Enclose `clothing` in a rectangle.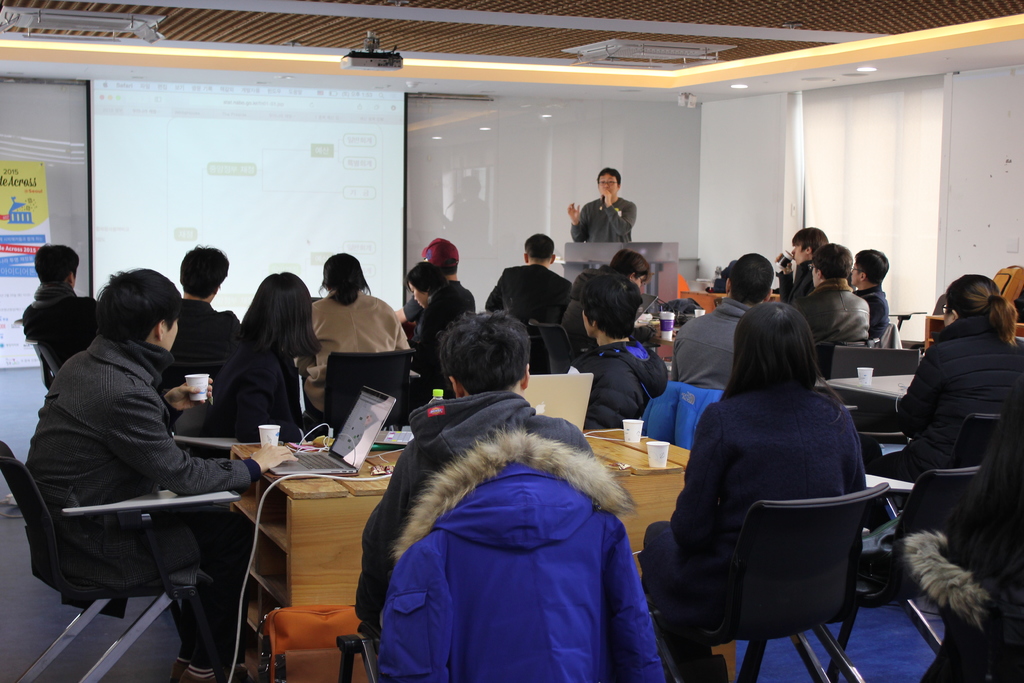
{"left": 641, "top": 392, "right": 868, "bottom": 664}.
